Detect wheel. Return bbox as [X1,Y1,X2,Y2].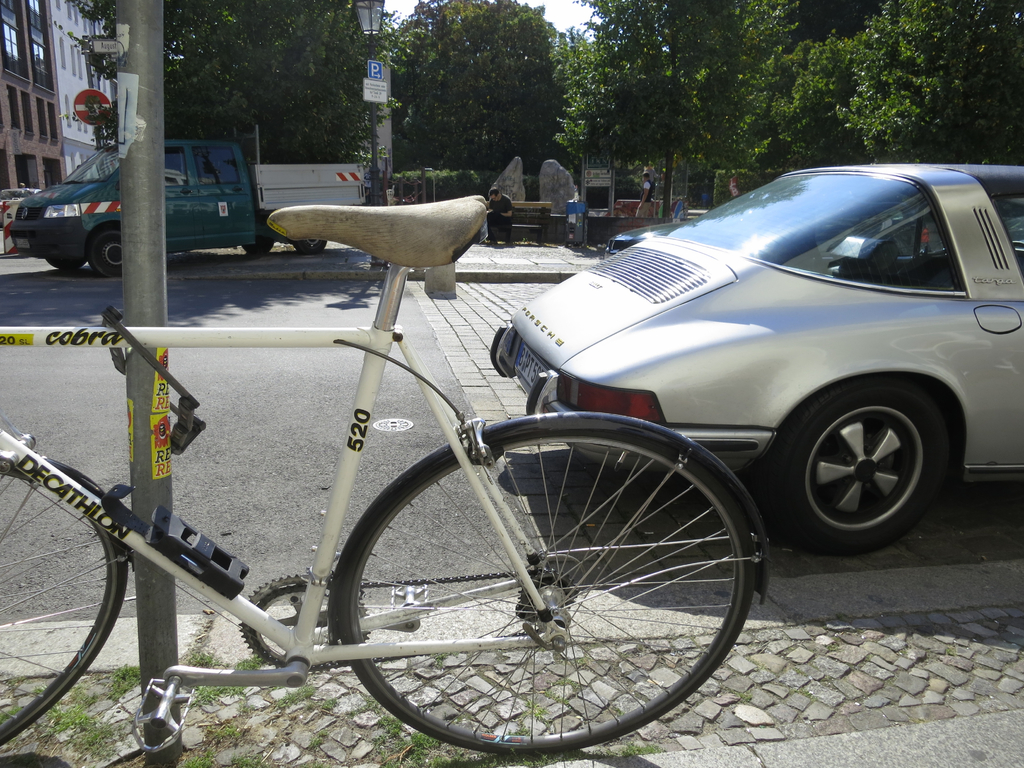
[294,240,333,254].
